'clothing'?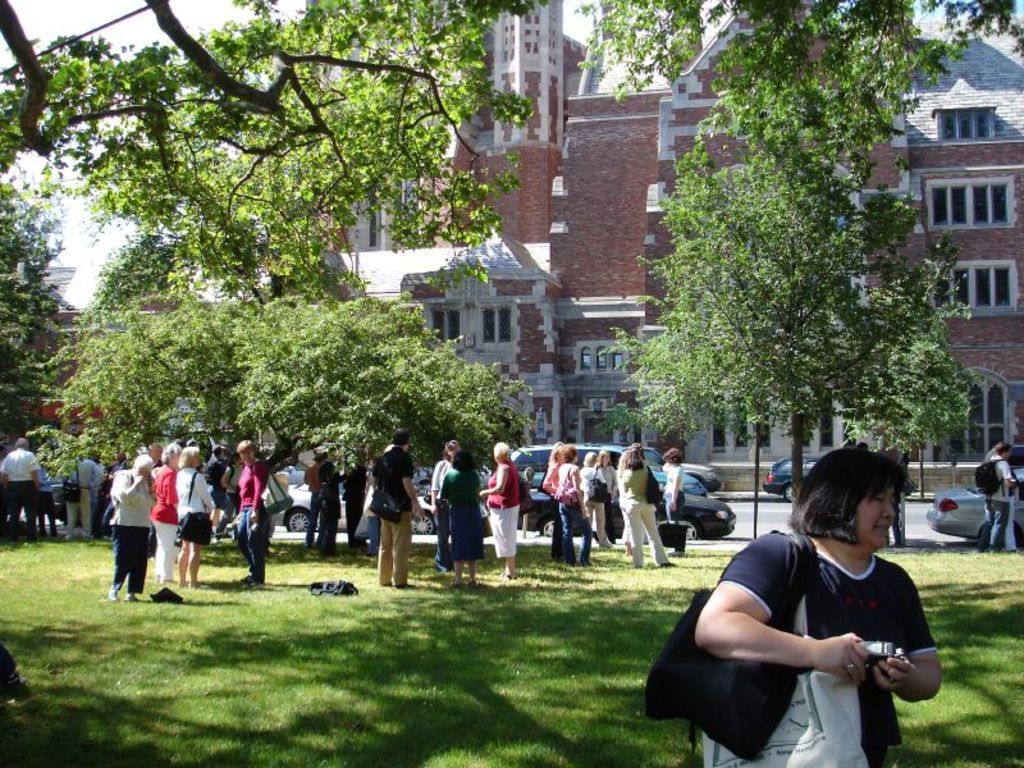
<region>1000, 466, 1021, 552</region>
